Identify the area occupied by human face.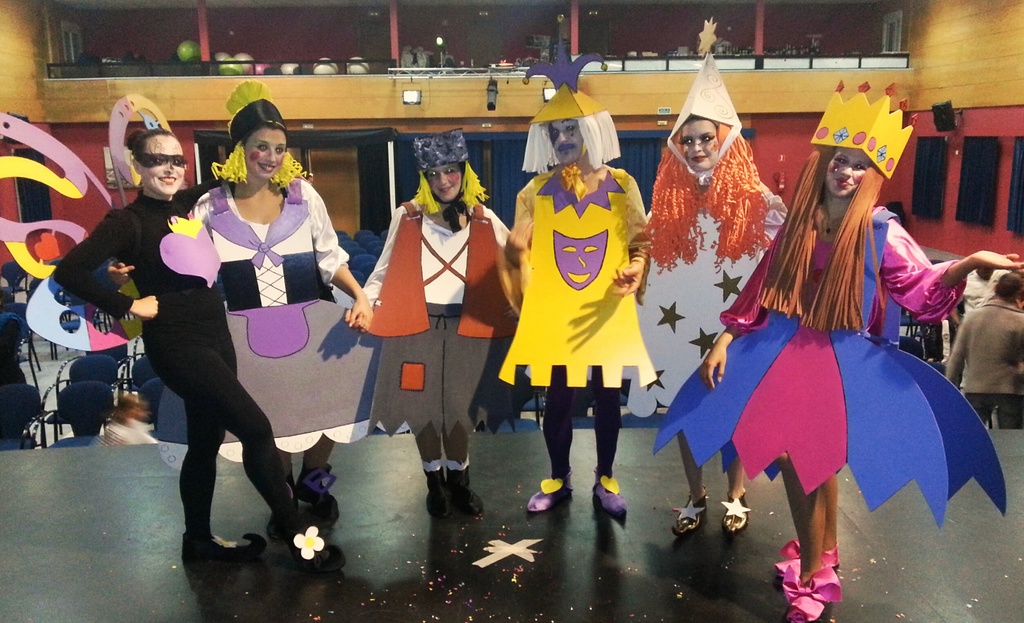
Area: crop(680, 119, 720, 169).
